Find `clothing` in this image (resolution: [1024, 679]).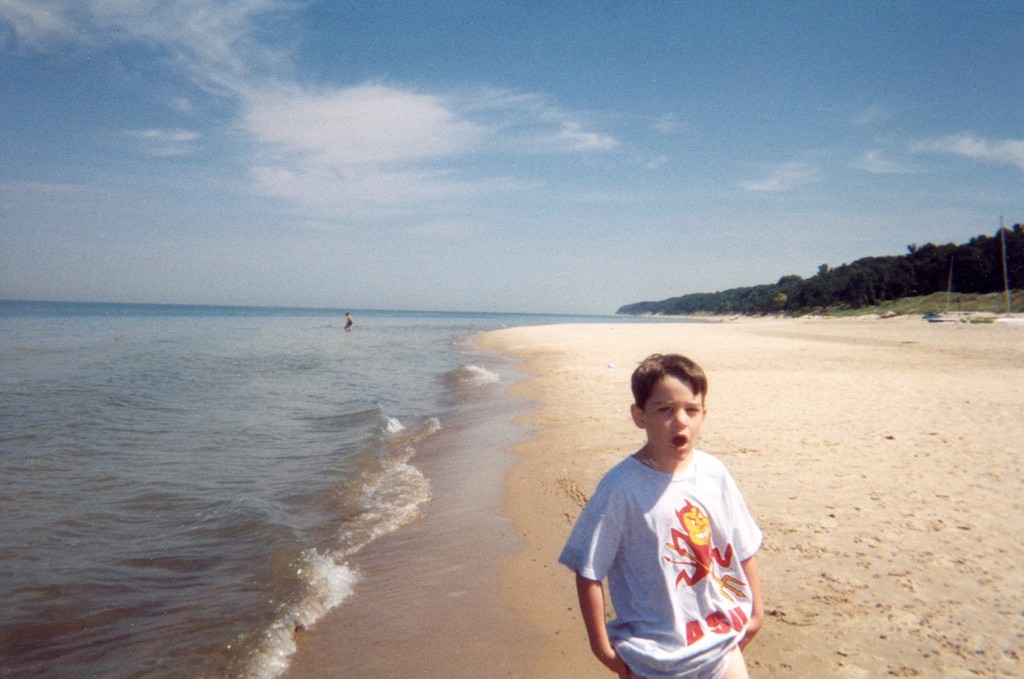
{"x1": 580, "y1": 422, "x2": 771, "y2": 663}.
